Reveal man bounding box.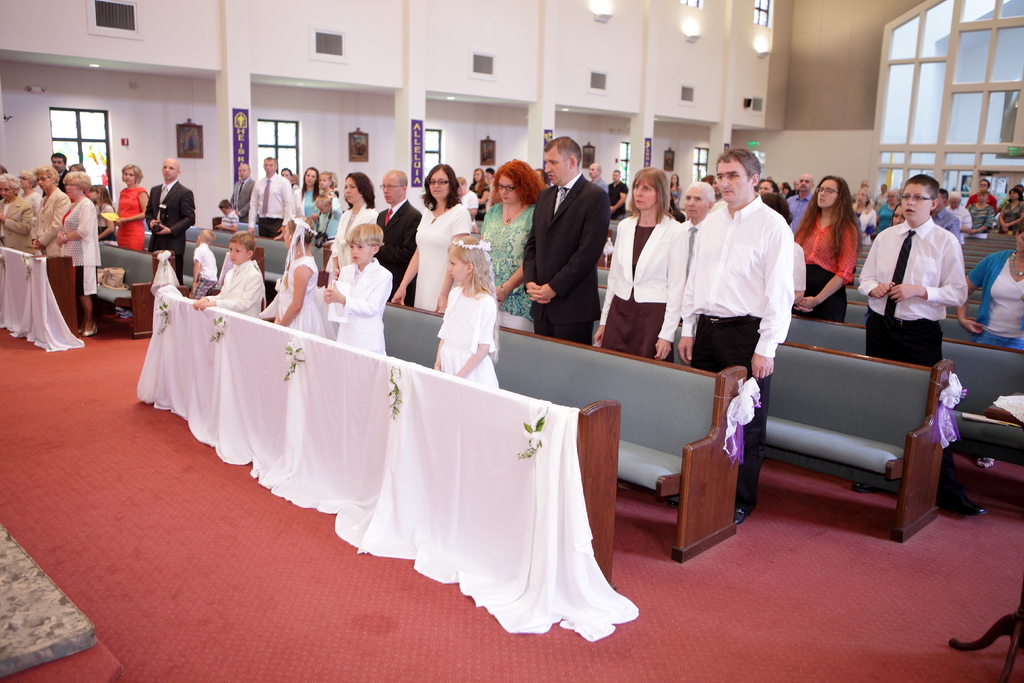
Revealed: 680 181 716 325.
